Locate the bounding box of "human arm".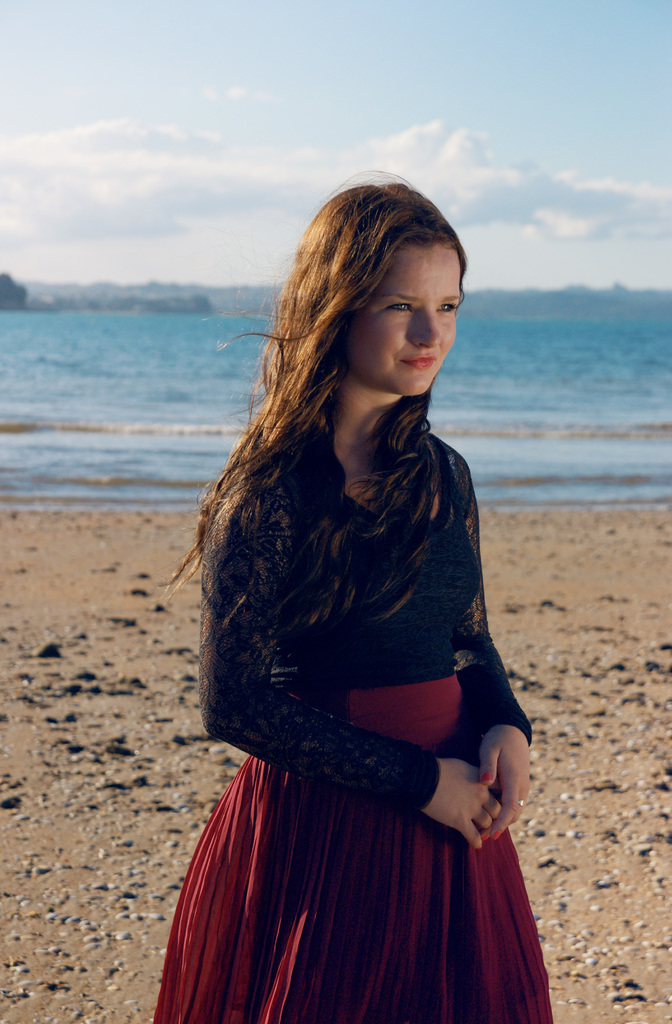
Bounding box: 229, 408, 511, 892.
